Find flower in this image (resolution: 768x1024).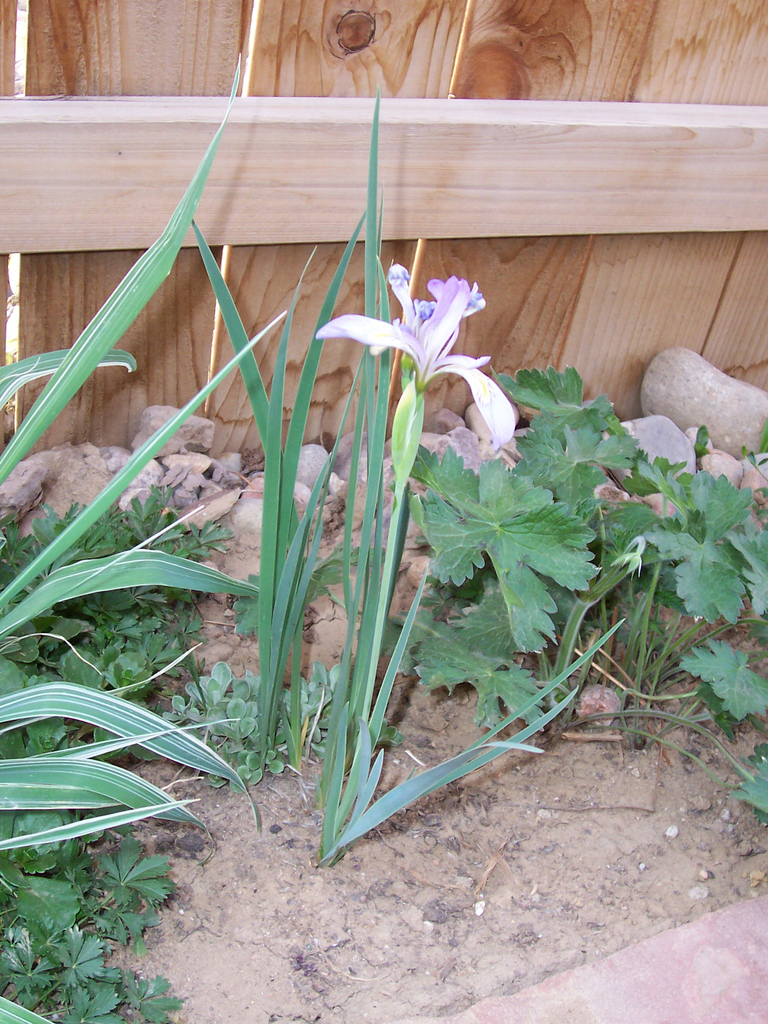
343,255,521,436.
